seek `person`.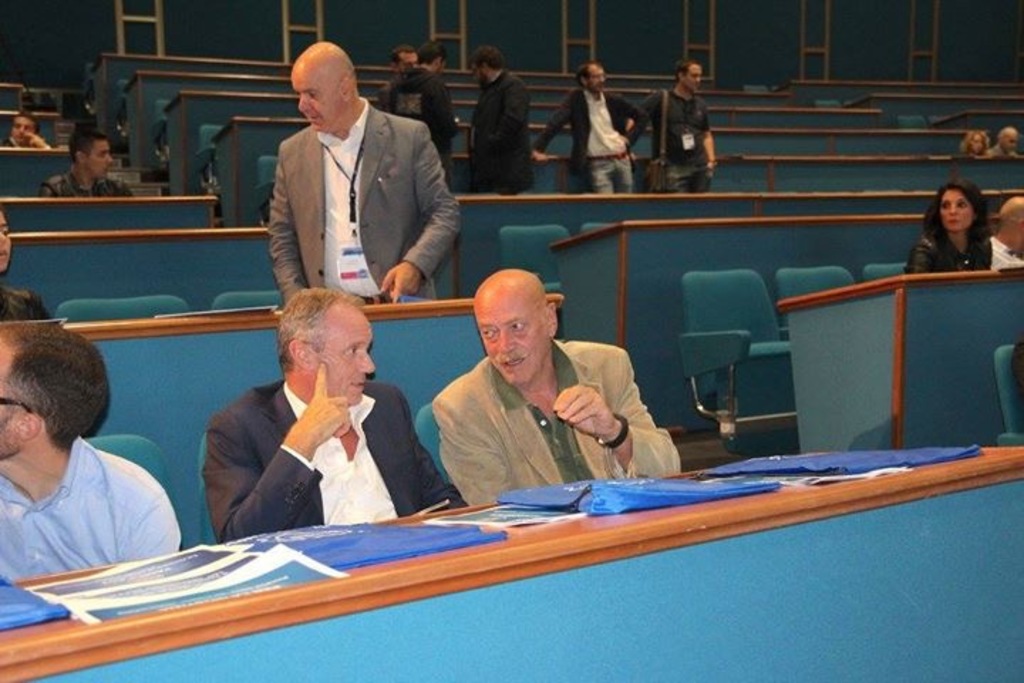
rect(627, 53, 721, 186).
